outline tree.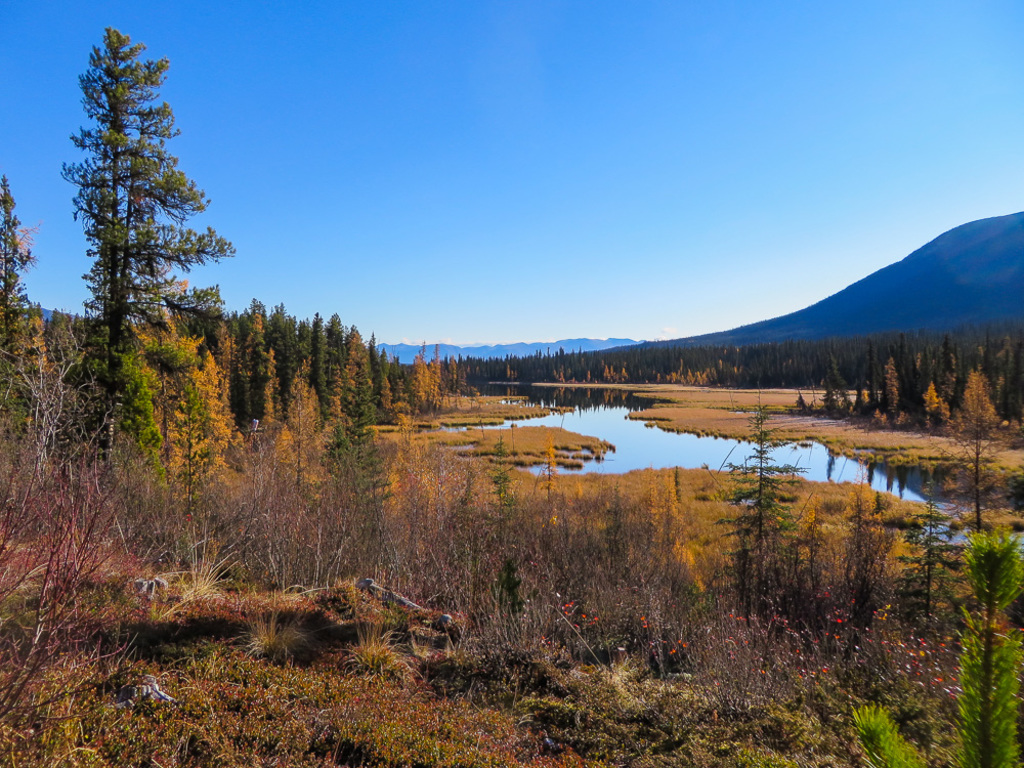
Outline: [614, 368, 622, 386].
